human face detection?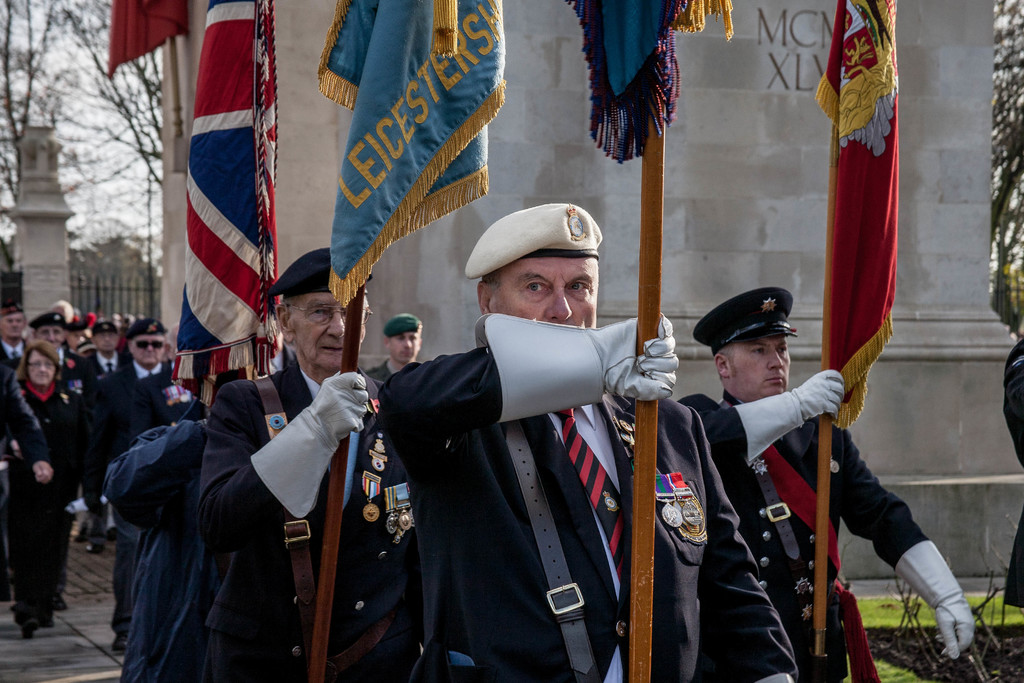
bbox(93, 330, 118, 352)
